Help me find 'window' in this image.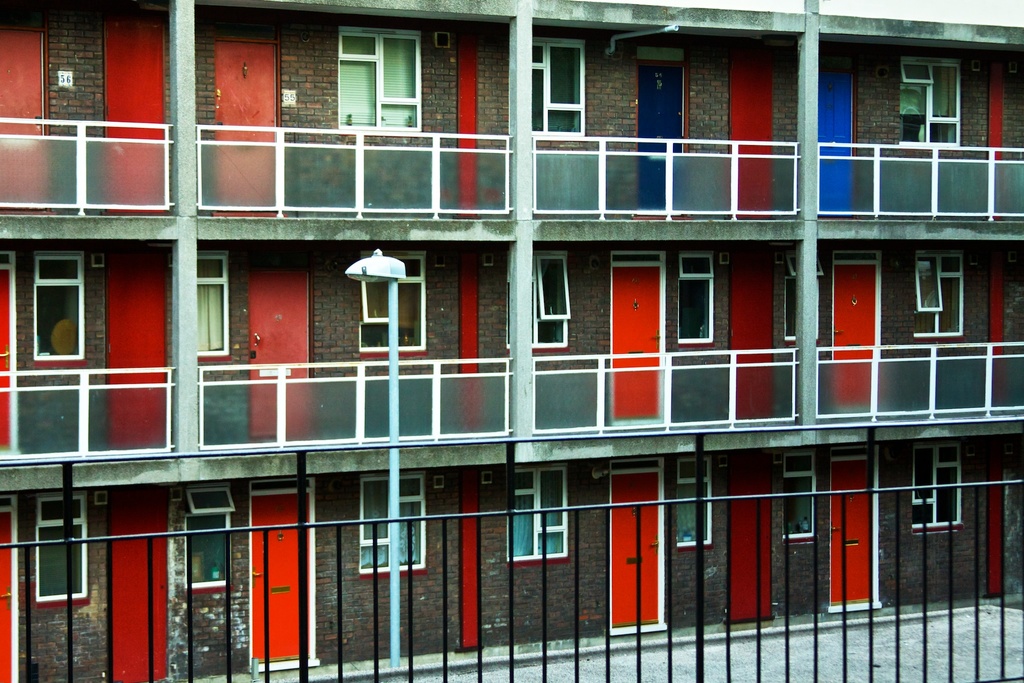
Found it: <region>911, 442, 961, 532</region>.
